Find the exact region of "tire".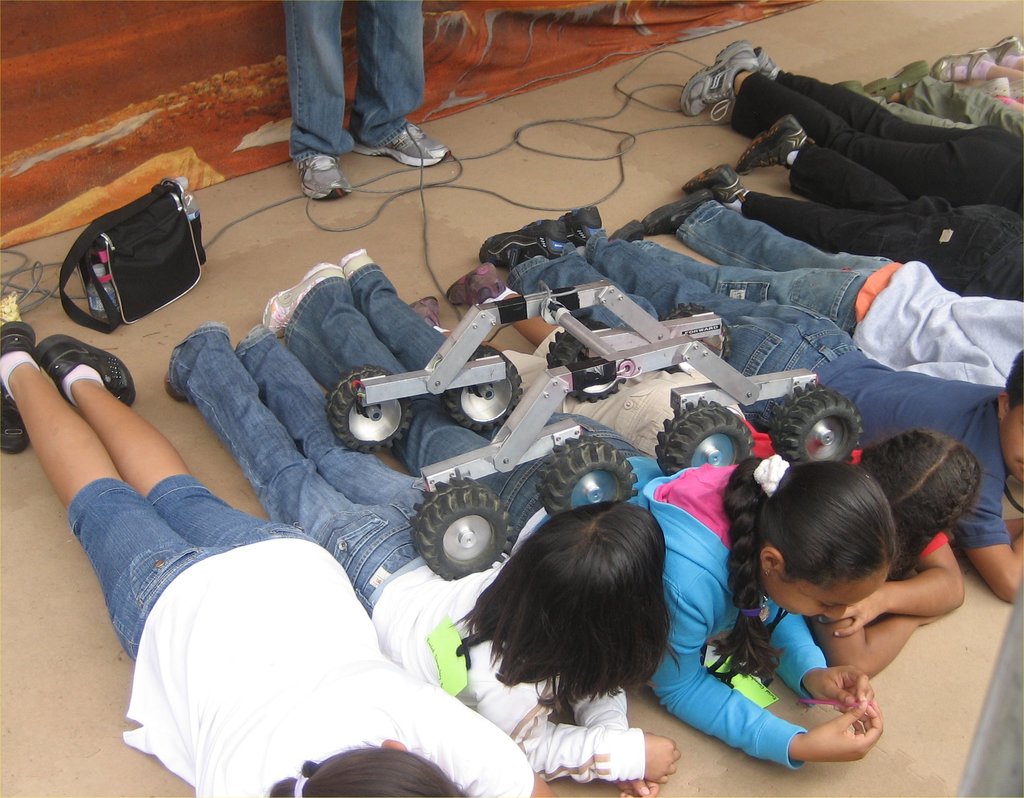
Exact region: box(324, 365, 412, 452).
